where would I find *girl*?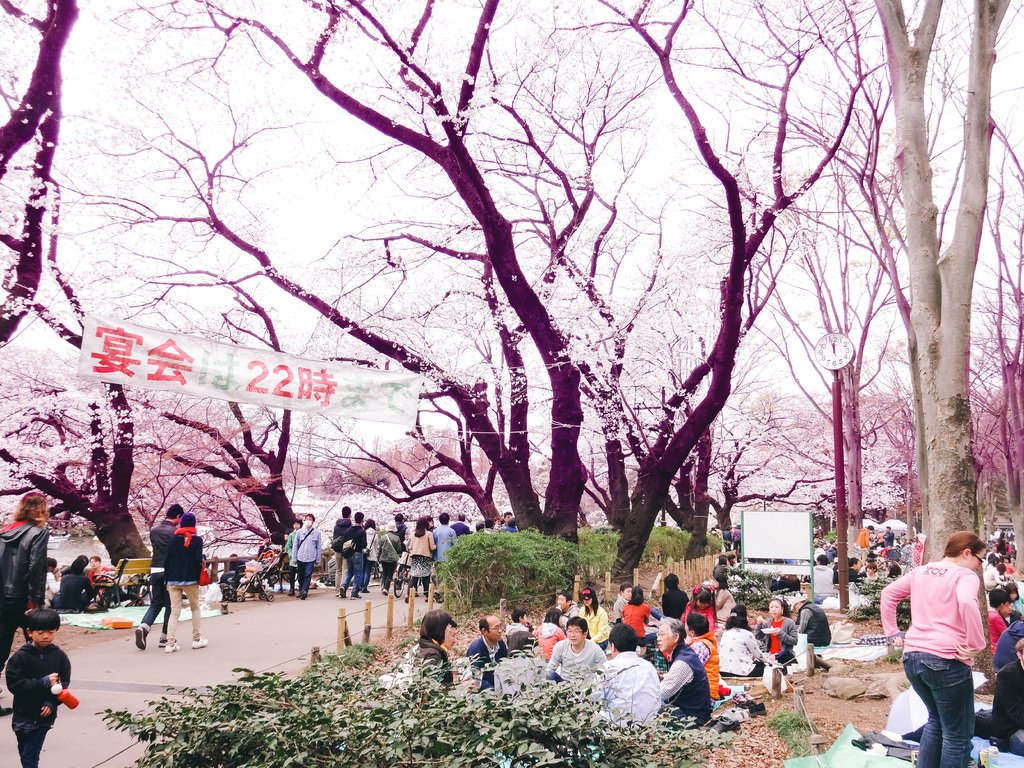
At 756, 595, 801, 673.
